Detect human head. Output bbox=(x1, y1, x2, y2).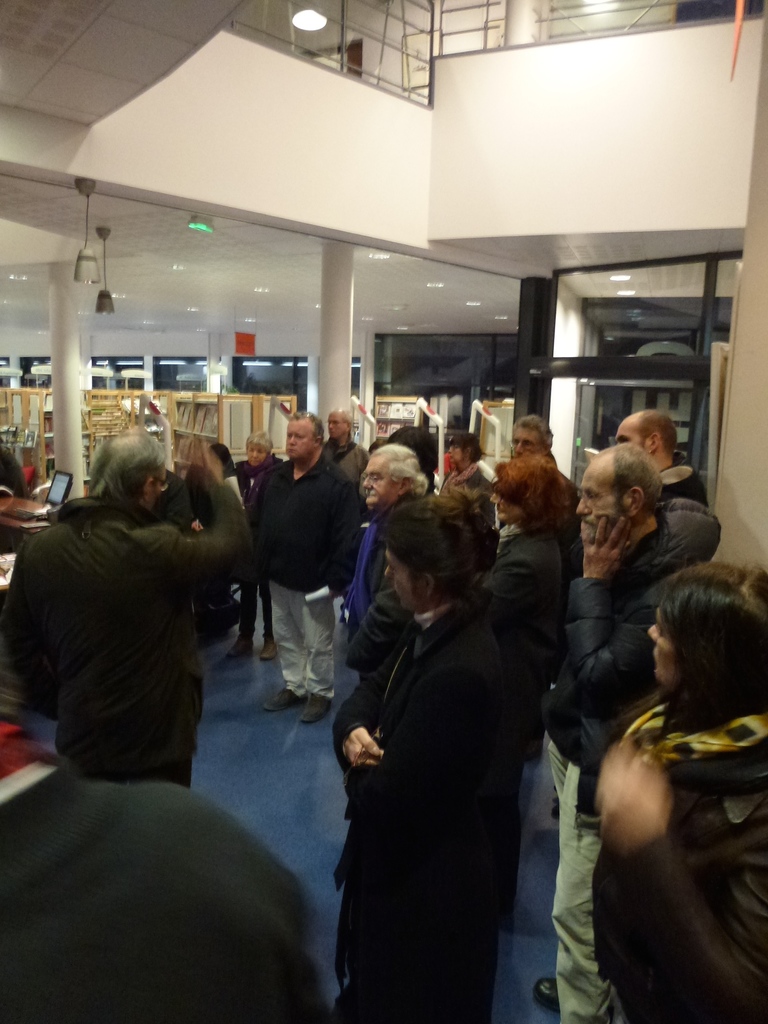
bbox=(449, 435, 482, 467).
